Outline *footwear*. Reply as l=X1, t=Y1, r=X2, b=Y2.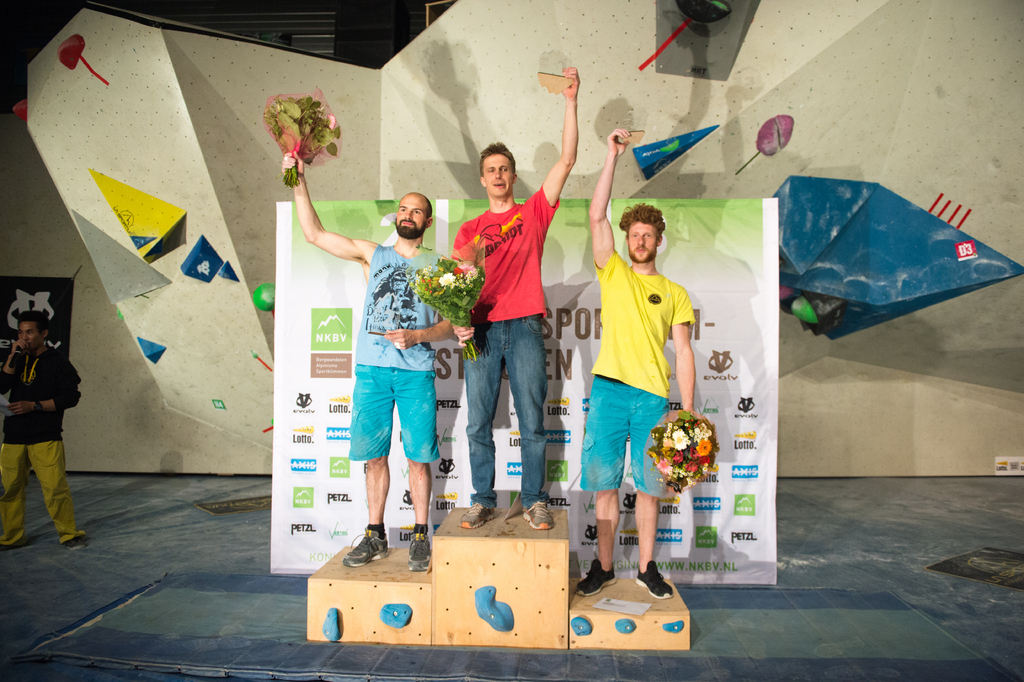
l=344, t=530, r=395, b=567.
